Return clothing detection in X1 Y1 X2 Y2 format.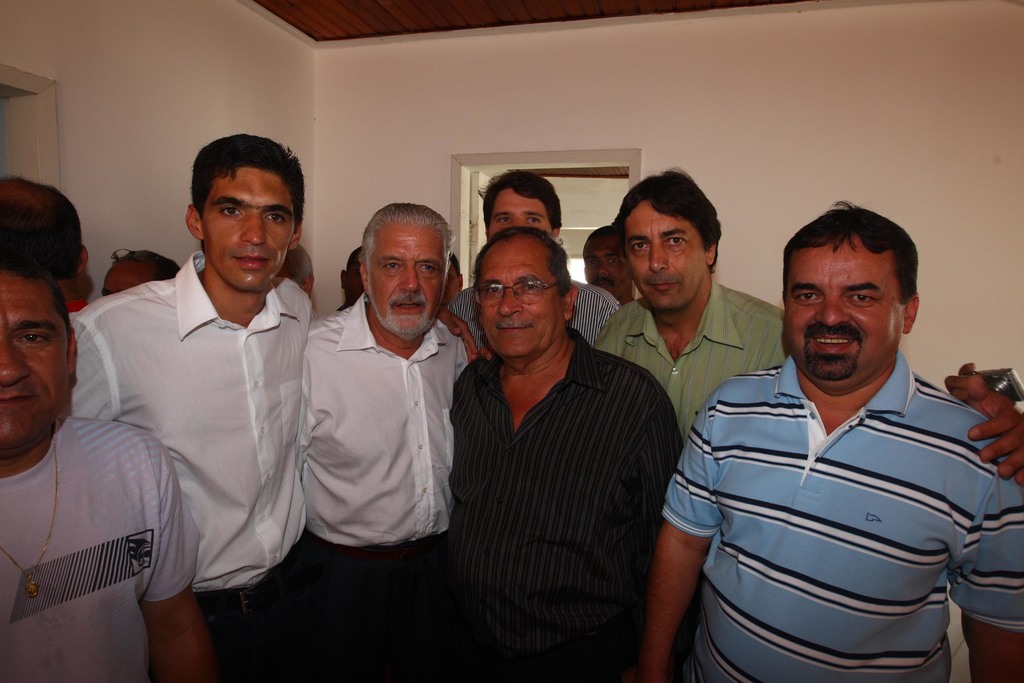
577 278 792 462.
